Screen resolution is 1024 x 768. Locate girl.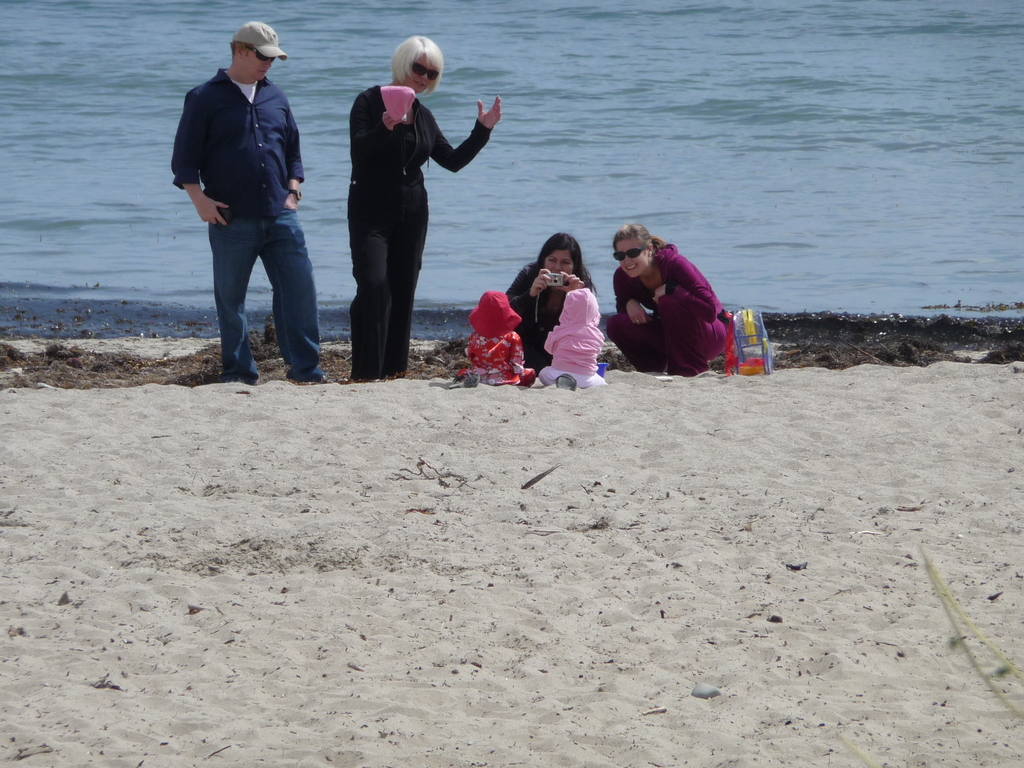
{"x1": 604, "y1": 223, "x2": 731, "y2": 375}.
